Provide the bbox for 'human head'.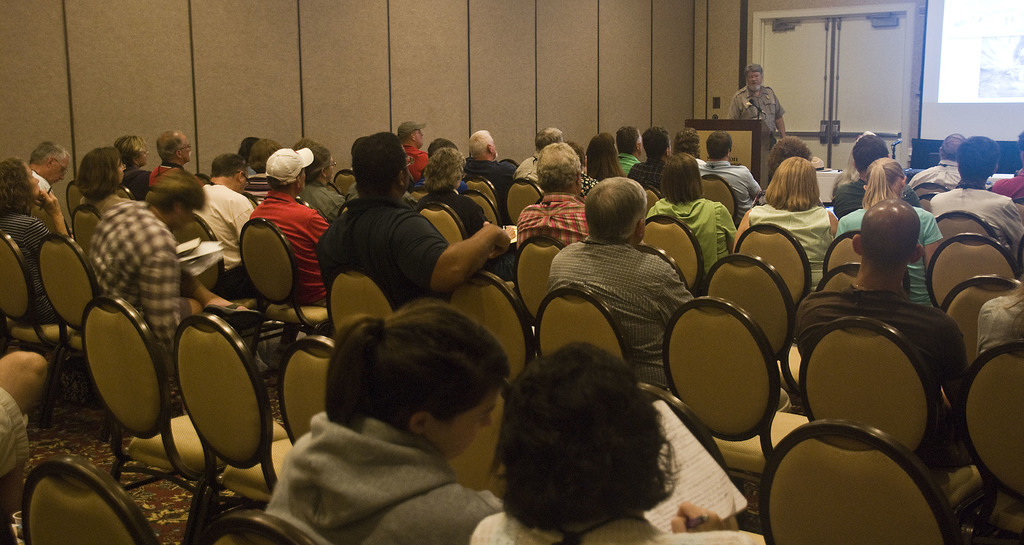
<bbox>767, 134, 814, 178</bbox>.
